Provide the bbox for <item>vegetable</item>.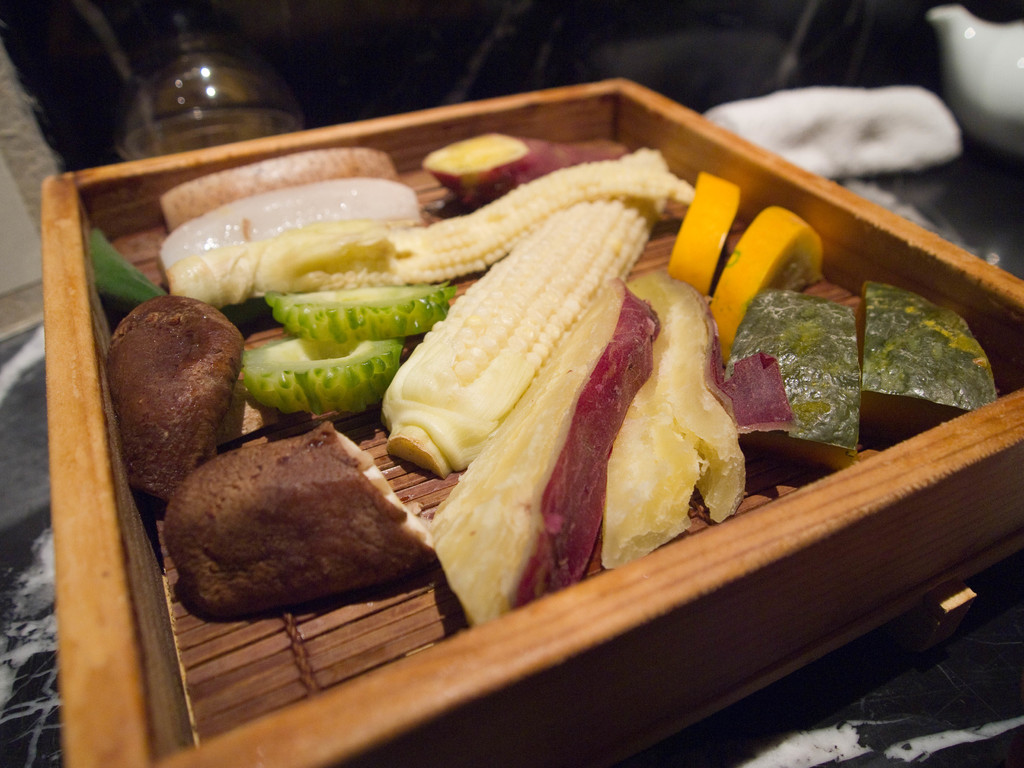
{"left": 383, "top": 198, "right": 653, "bottom": 483}.
